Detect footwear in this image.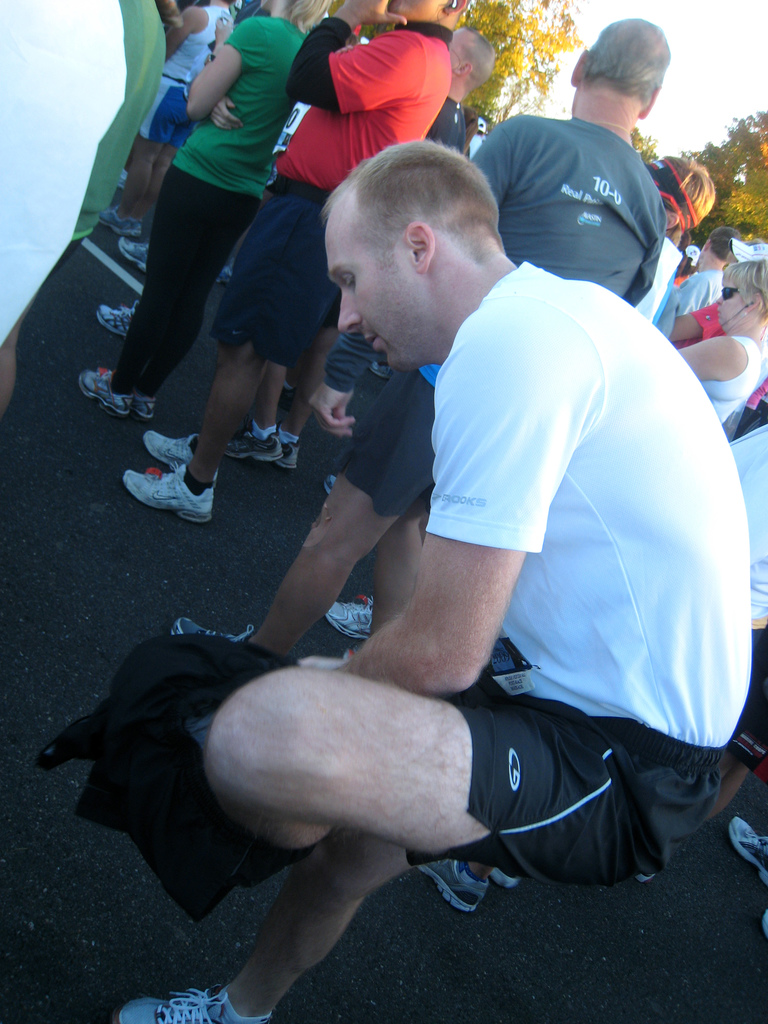
Detection: (left=97, top=304, right=138, bottom=337).
